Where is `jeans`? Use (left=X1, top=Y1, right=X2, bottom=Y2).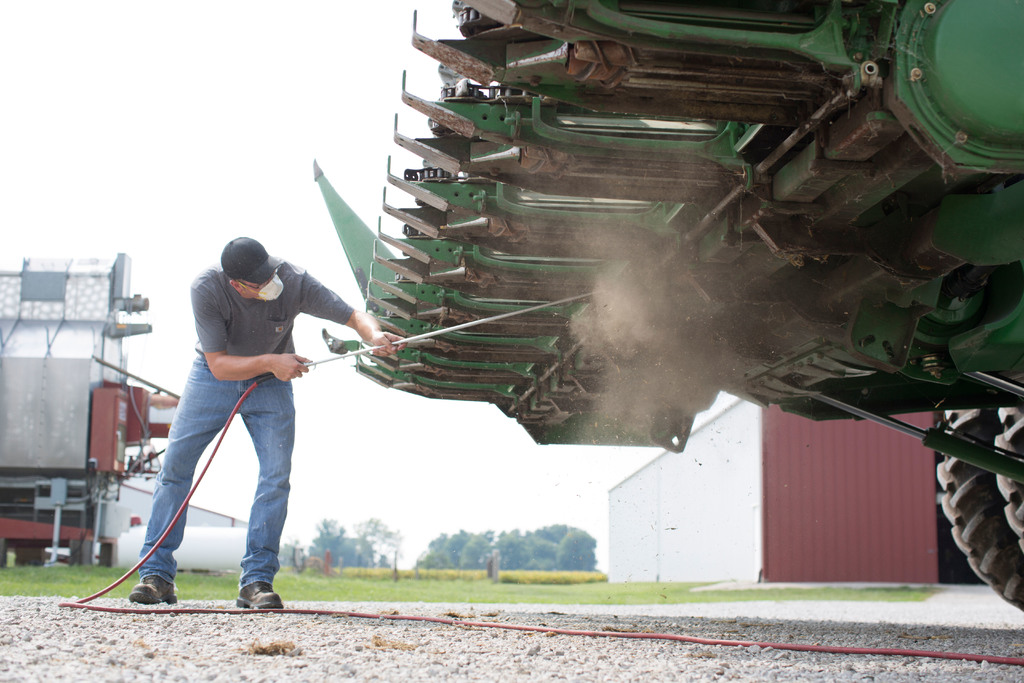
(left=138, top=352, right=297, bottom=587).
